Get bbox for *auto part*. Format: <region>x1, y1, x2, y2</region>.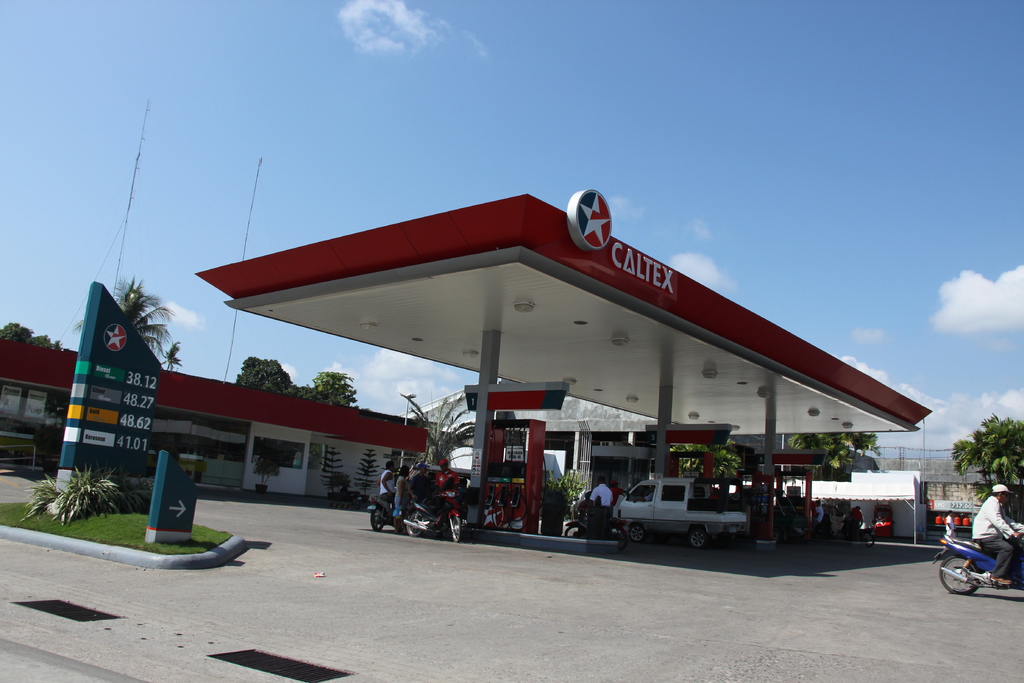
<region>684, 522, 709, 551</region>.
